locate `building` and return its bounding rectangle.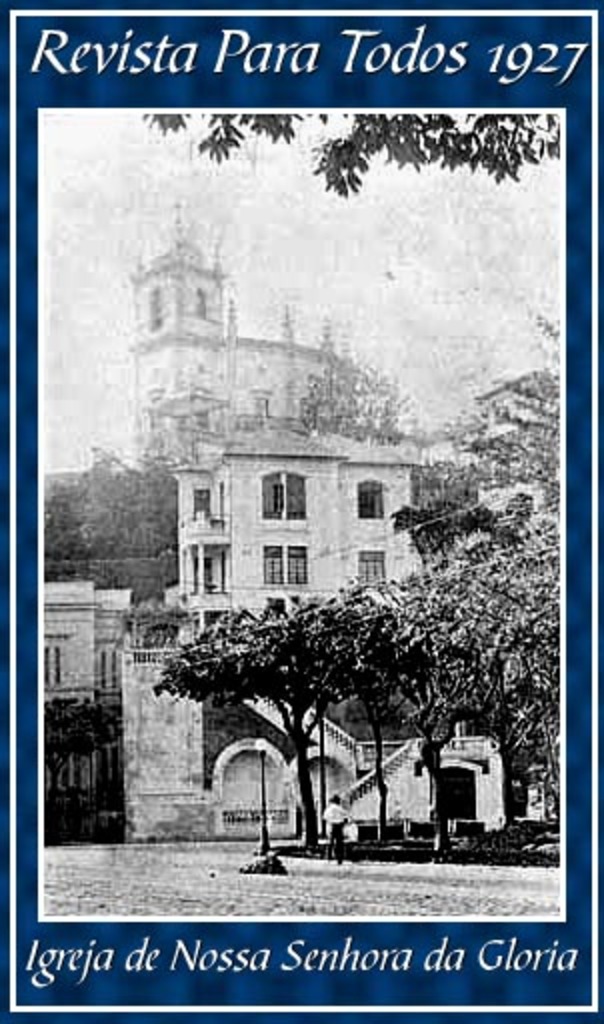
46, 422, 542, 840.
